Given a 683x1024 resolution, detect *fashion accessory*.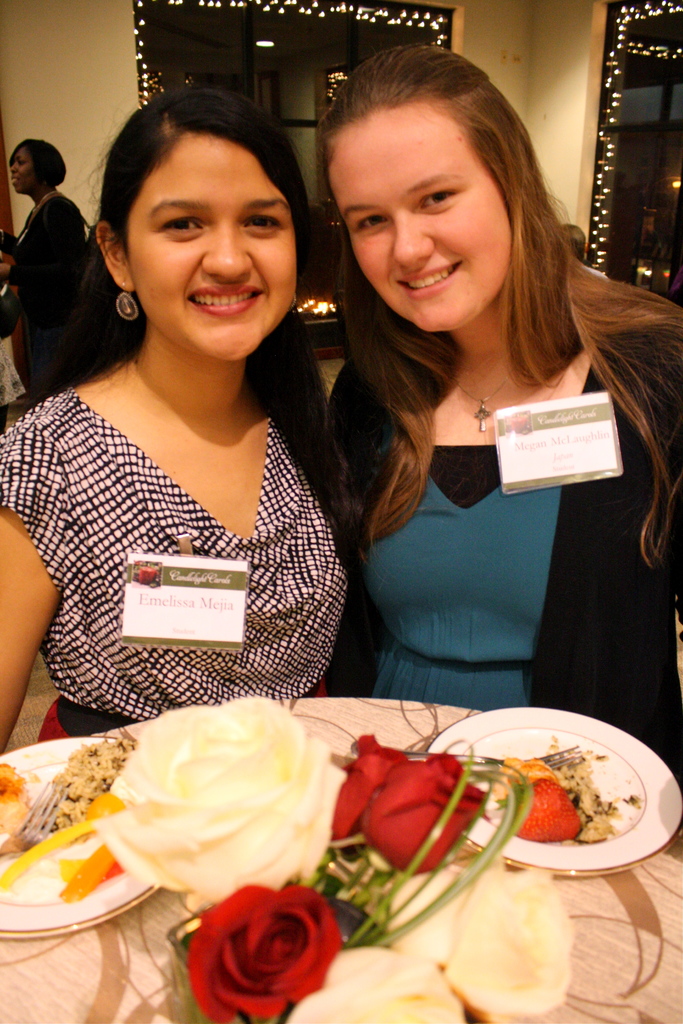
region(291, 291, 298, 310).
